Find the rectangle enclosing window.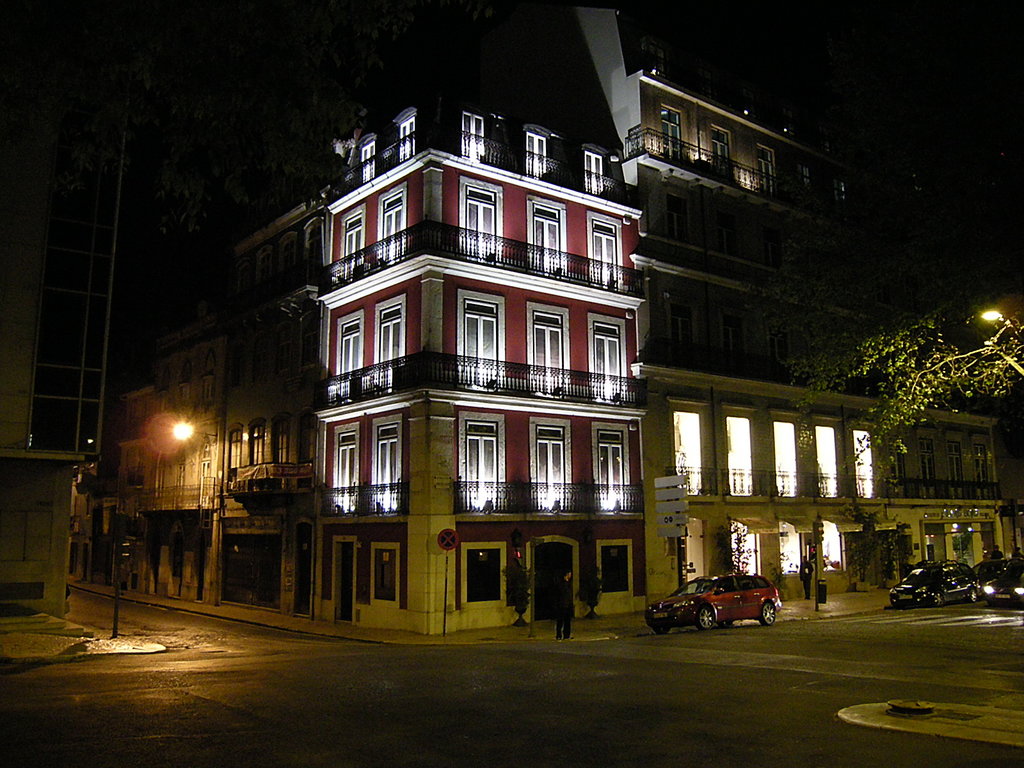
701 126 731 189.
